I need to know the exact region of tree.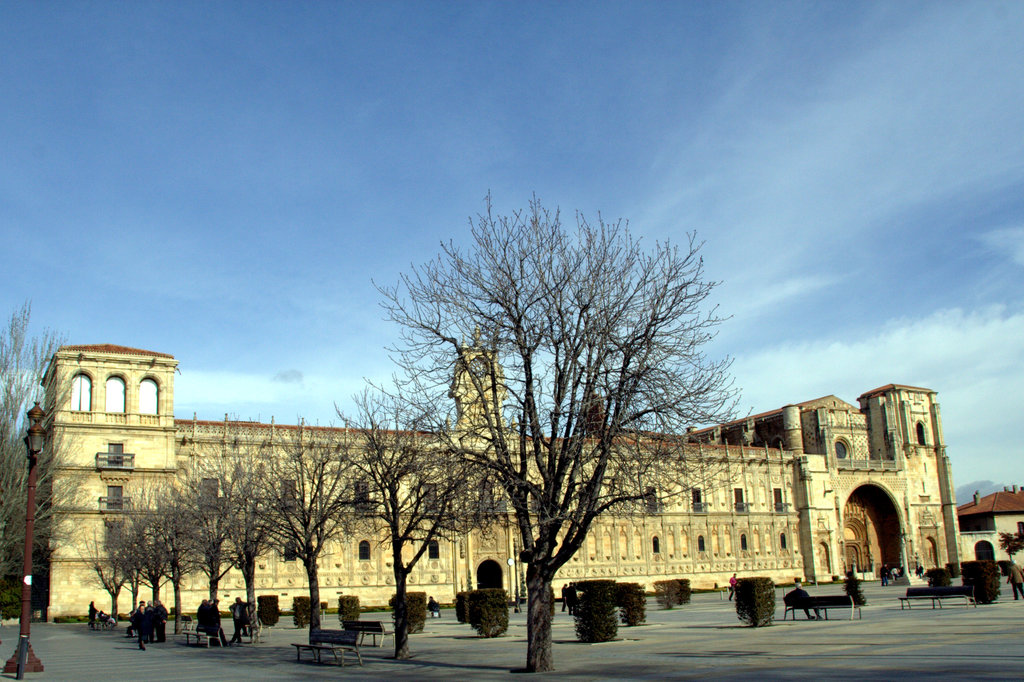
Region: <region>0, 290, 97, 598</region>.
